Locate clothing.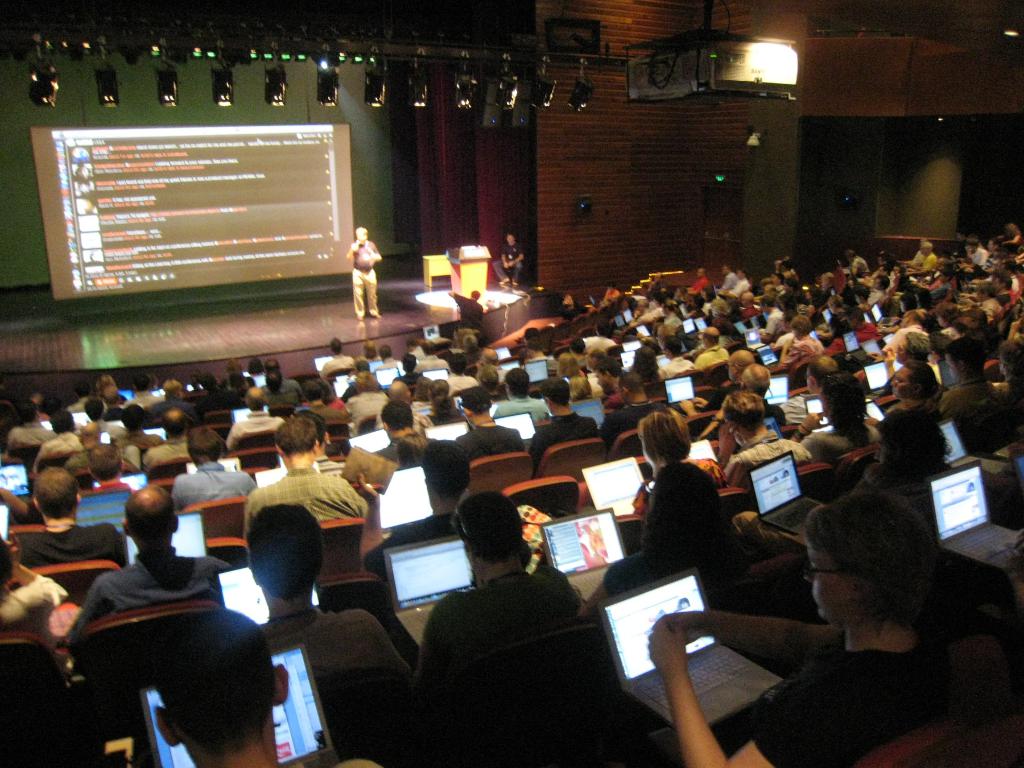
Bounding box: left=728, top=451, right=817, bottom=495.
